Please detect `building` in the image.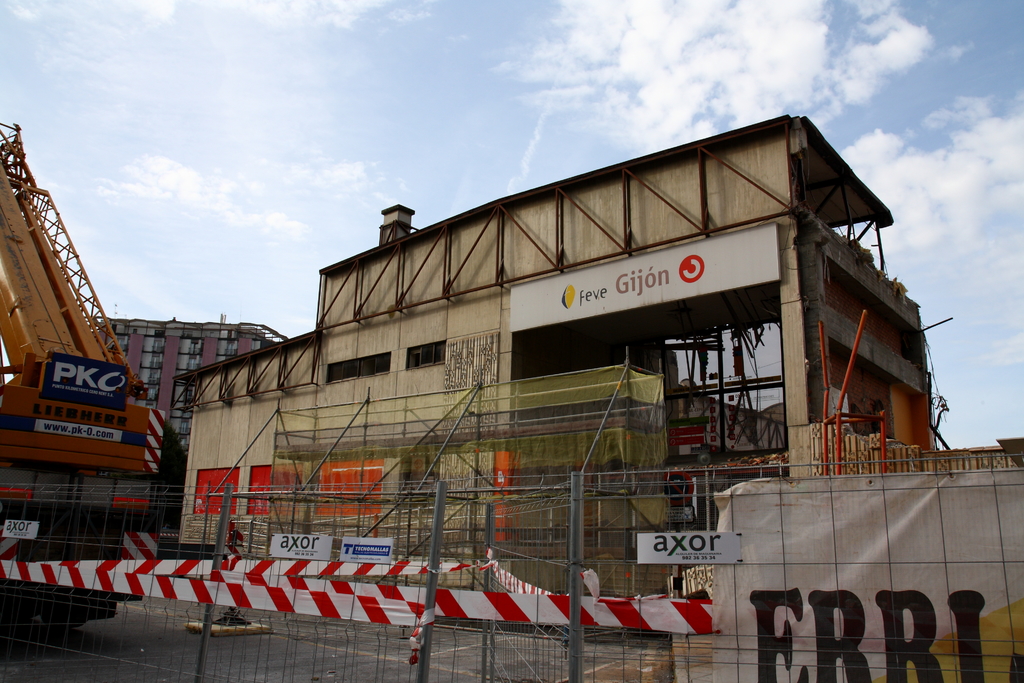
{"left": 174, "top": 111, "right": 934, "bottom": 593}.
